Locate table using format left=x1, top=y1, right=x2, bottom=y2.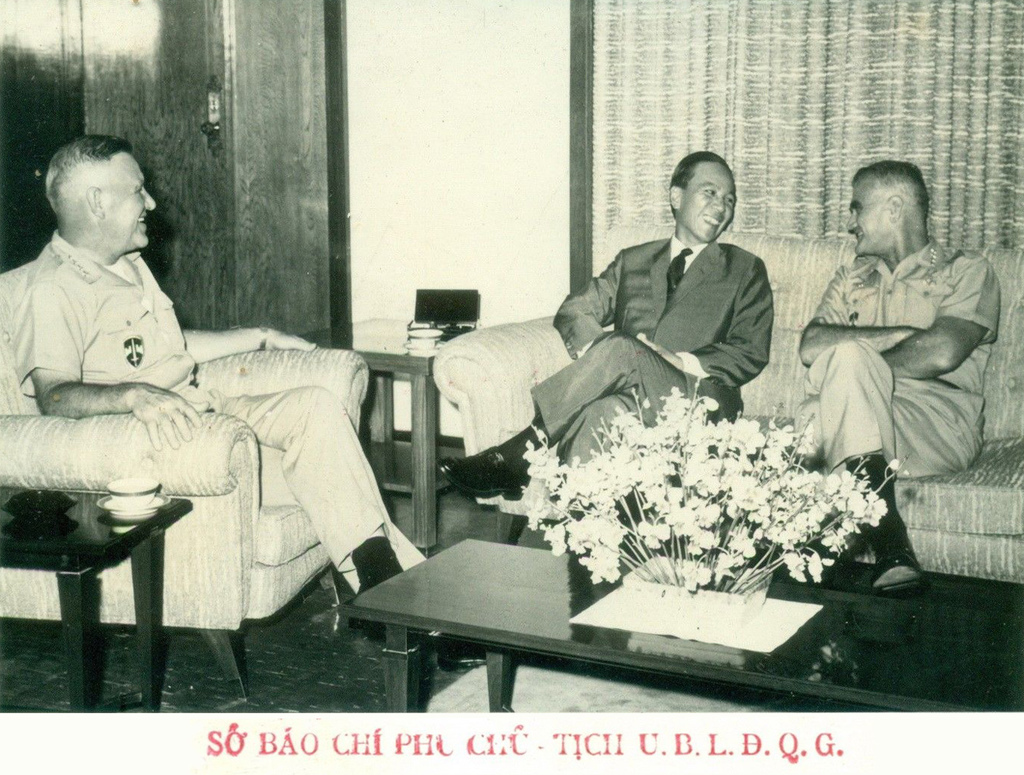
left=0, top=460, right=187, bottom=690.
